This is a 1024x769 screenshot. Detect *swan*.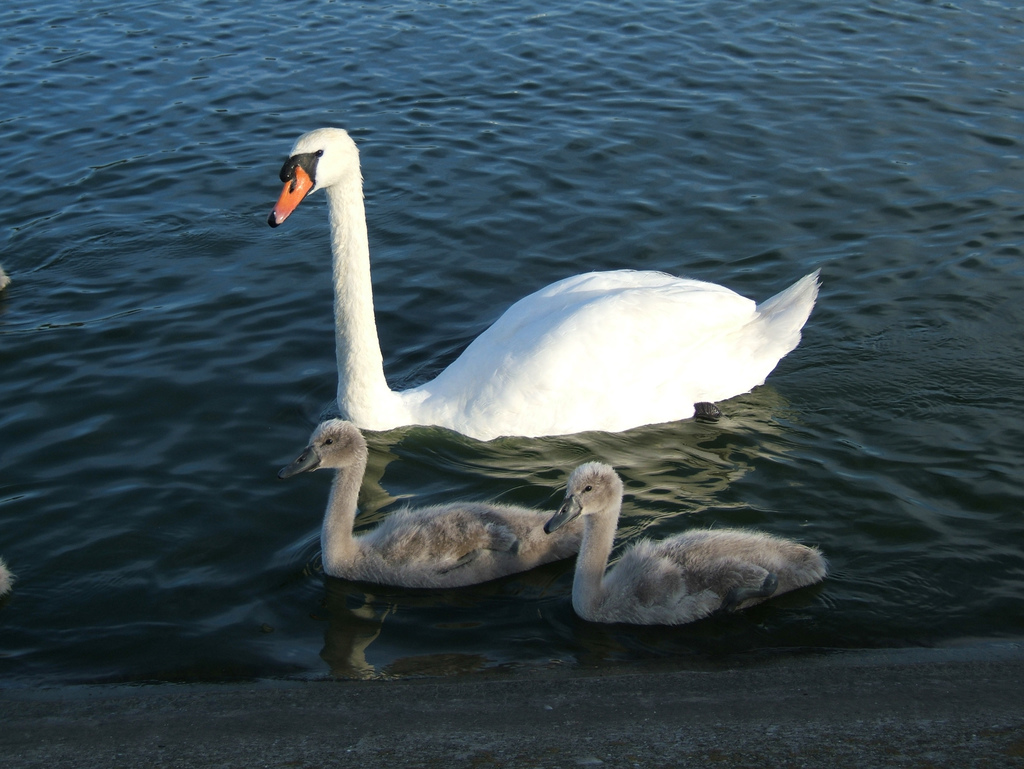
(275,415,590,592).
